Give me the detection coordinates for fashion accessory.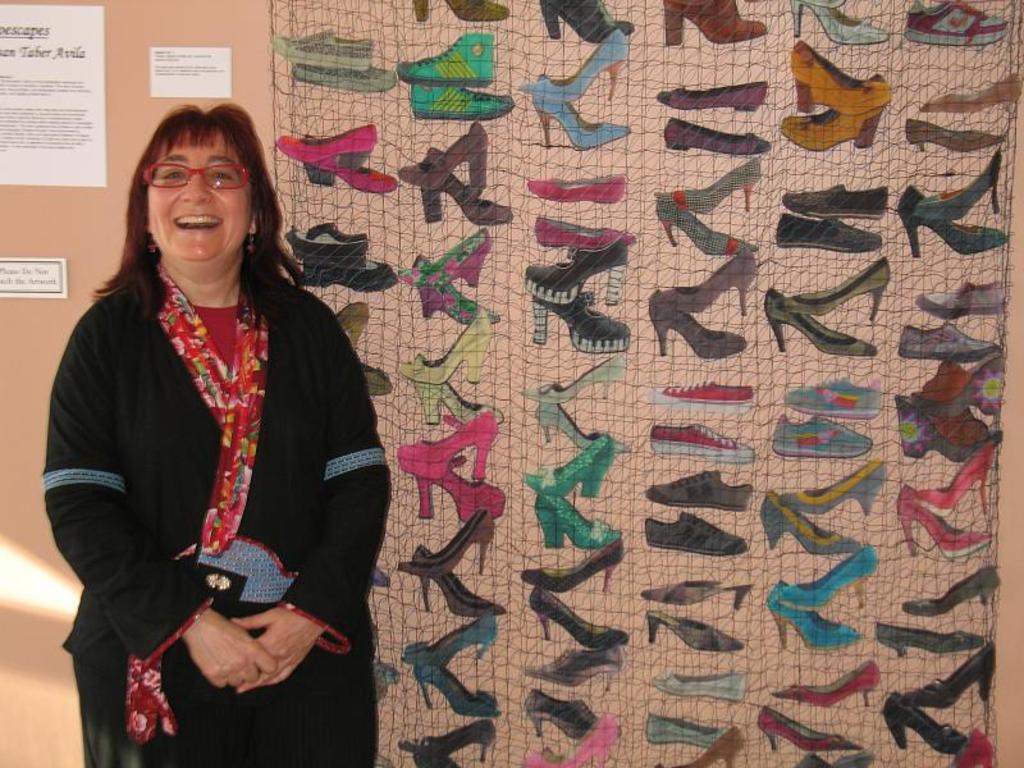
(902, 561, 1004, 617).
